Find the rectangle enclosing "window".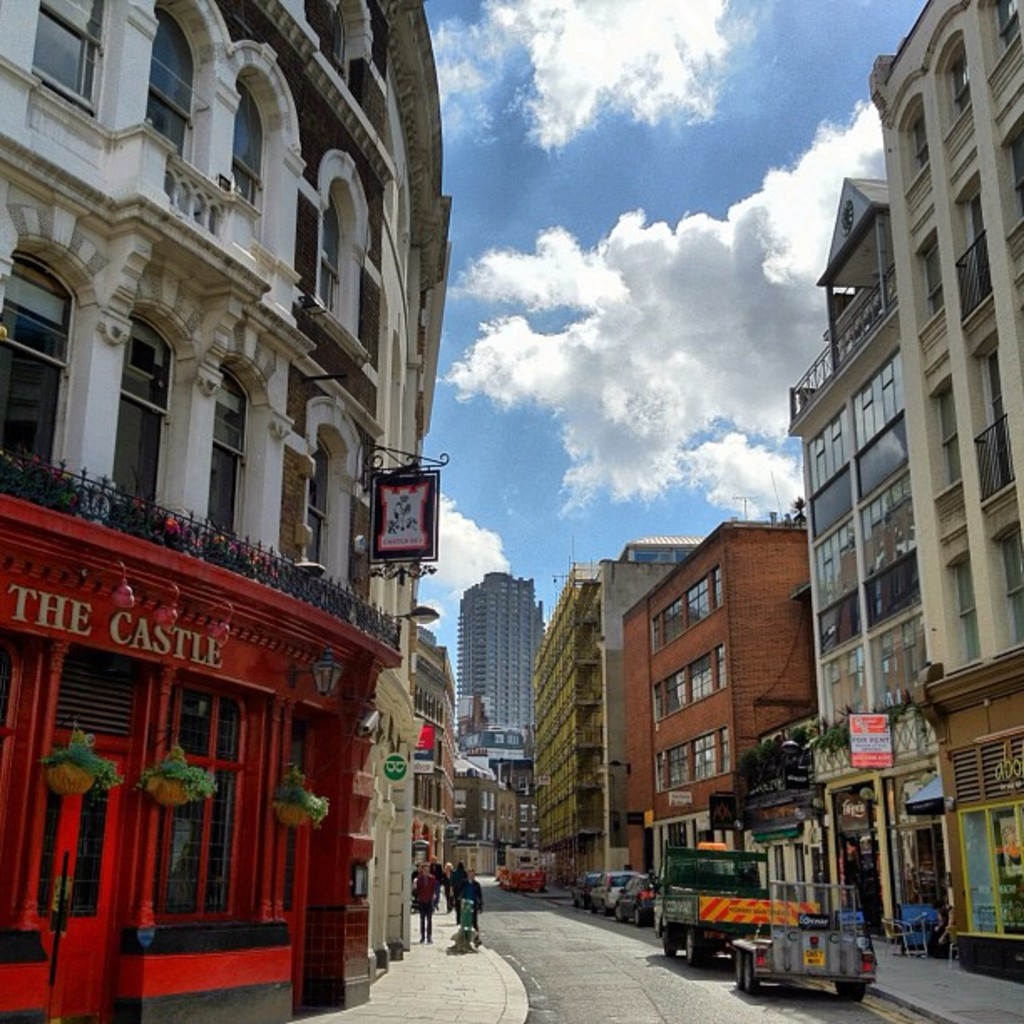
bbox=[905, 224, 945, 316].
